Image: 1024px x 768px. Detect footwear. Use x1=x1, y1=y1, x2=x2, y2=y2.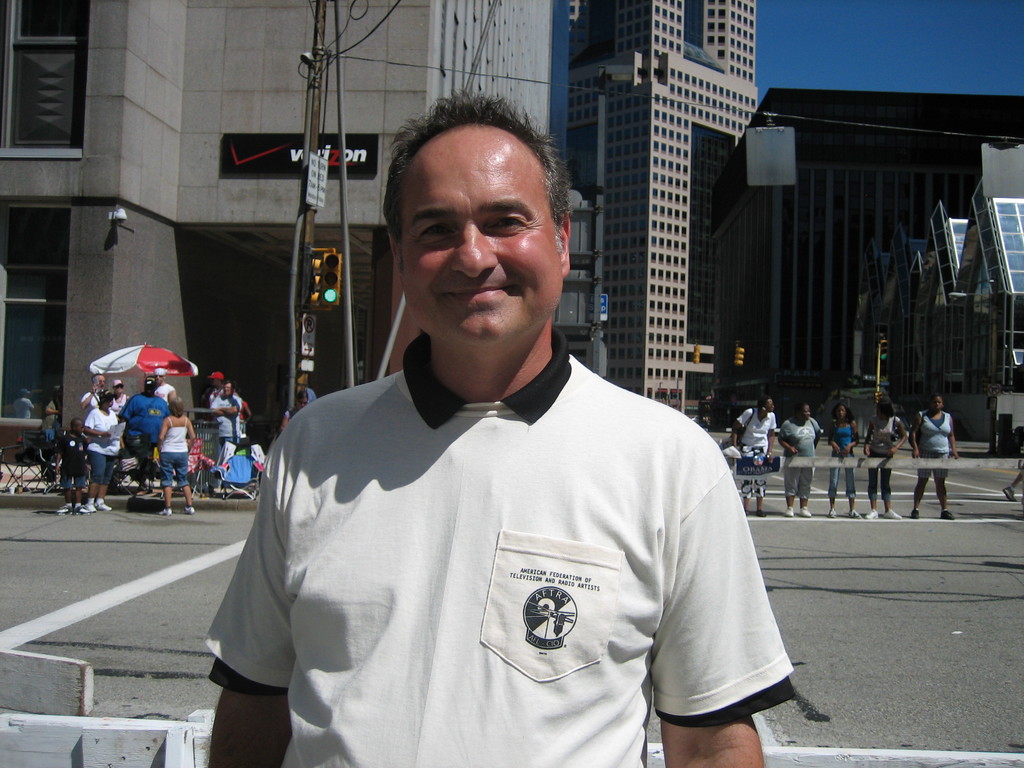
x1=863, y1=511, x2=876, y2=516.
